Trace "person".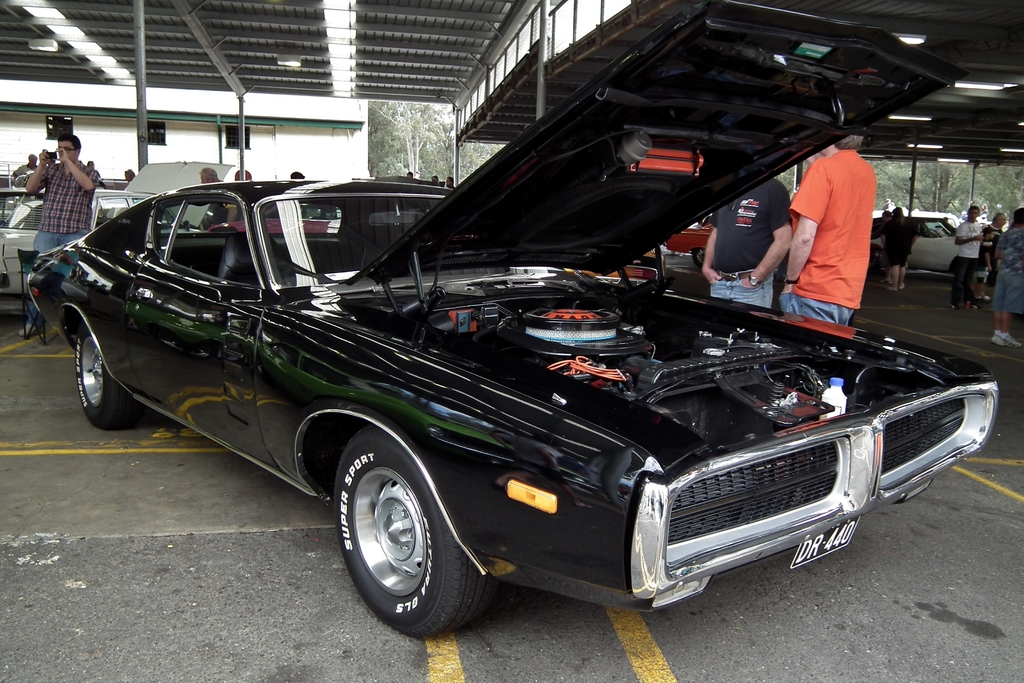
Traced to {"left": 957, "top": 201, "right": 988, "bottom": 317}.
